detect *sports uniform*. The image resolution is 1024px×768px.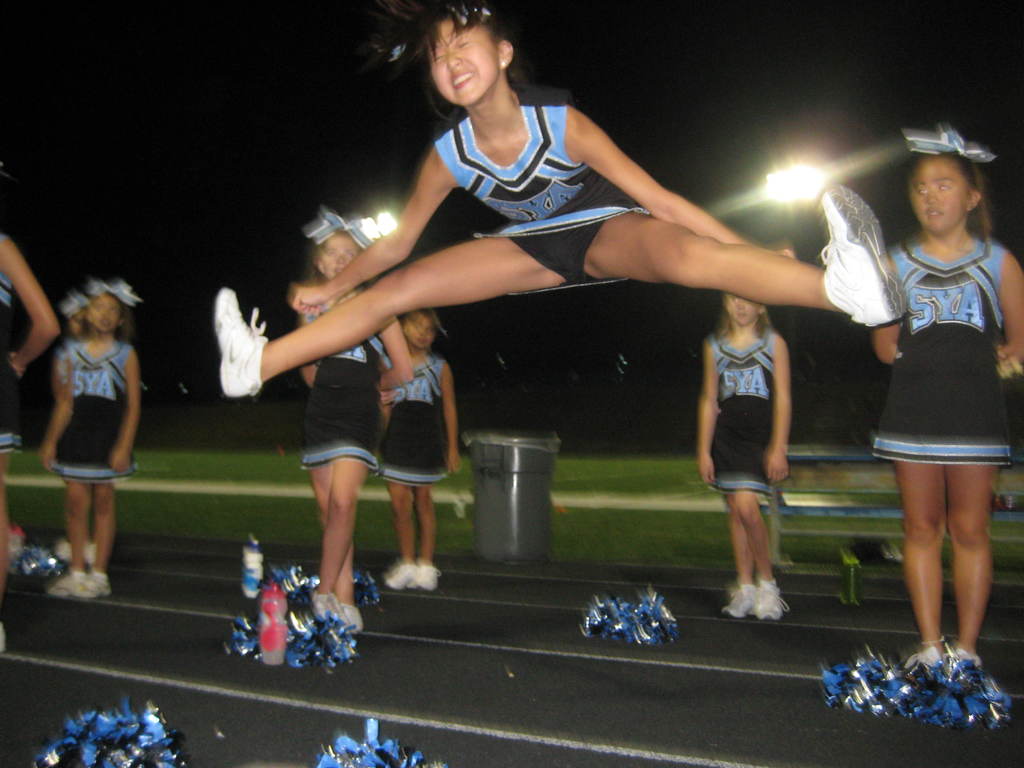
(710, 328, 781, 487).
